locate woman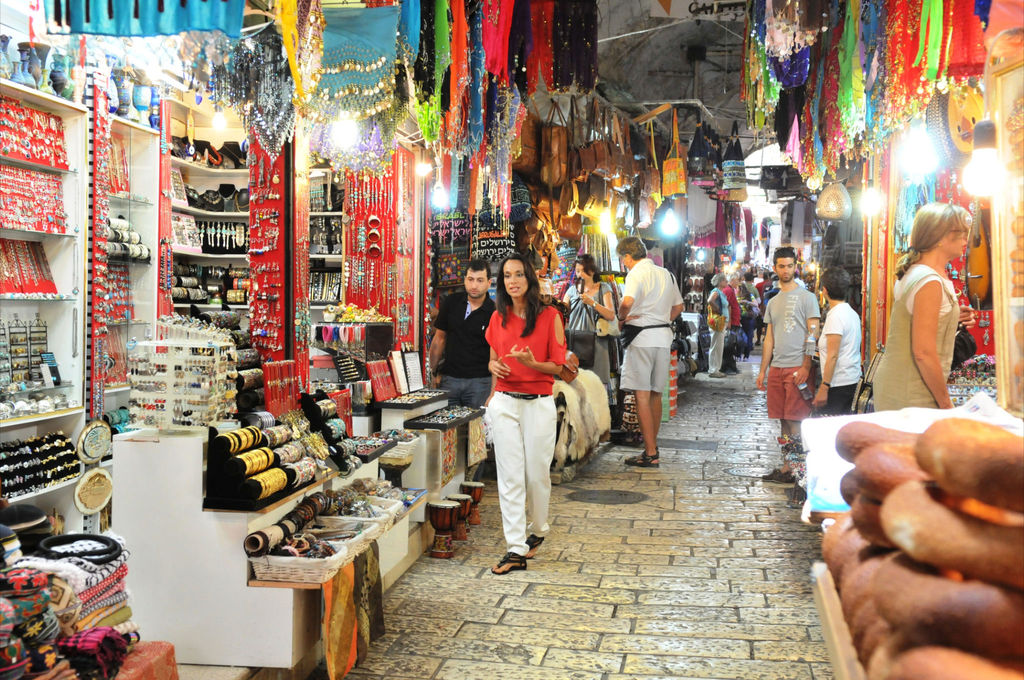
<bbox>482, 250, 585, 590</bbox>
